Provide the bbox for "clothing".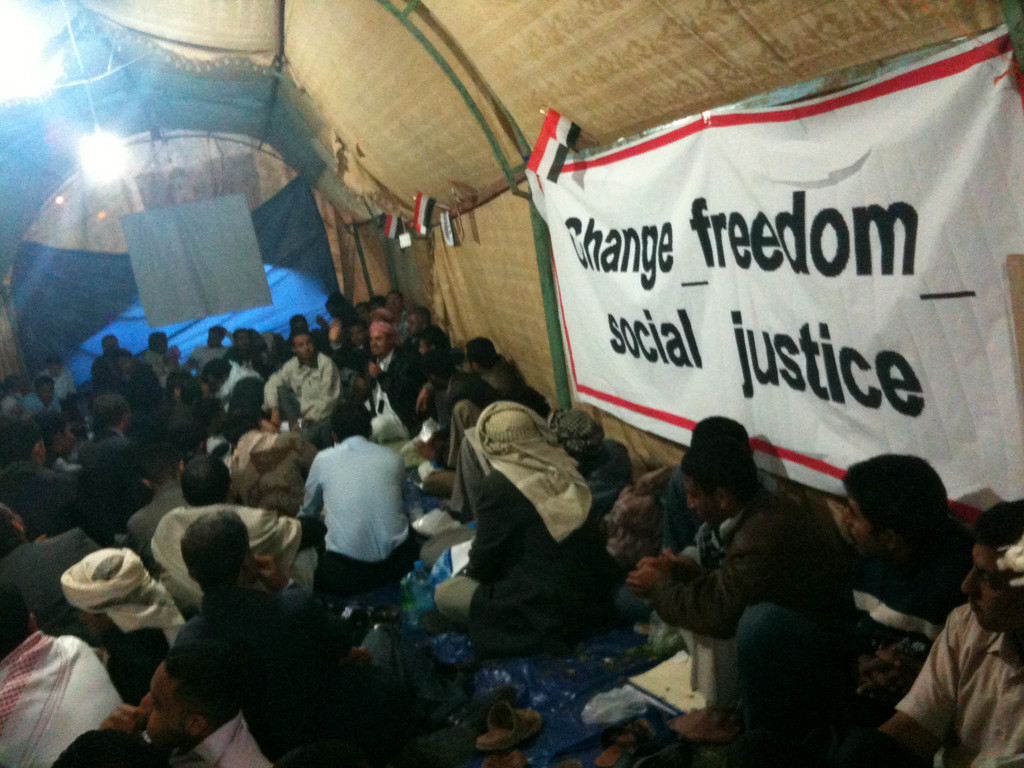
x1=141 y1=497 x2=304 y2=627.
